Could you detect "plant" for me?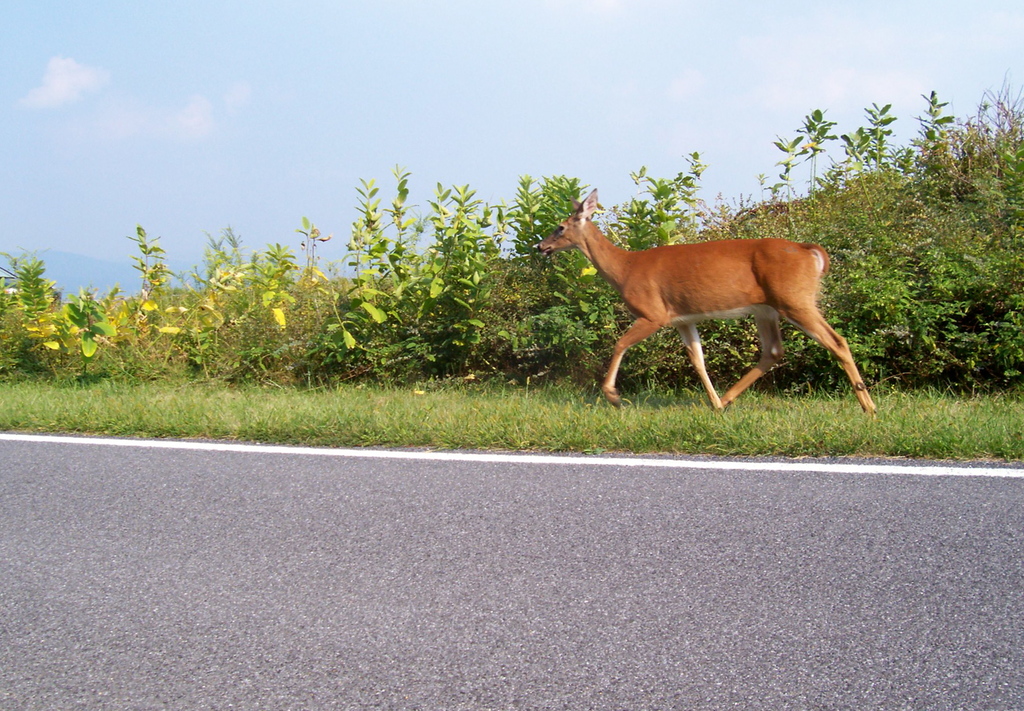
Detection result: bbox(931, 82, 1009, 389).
